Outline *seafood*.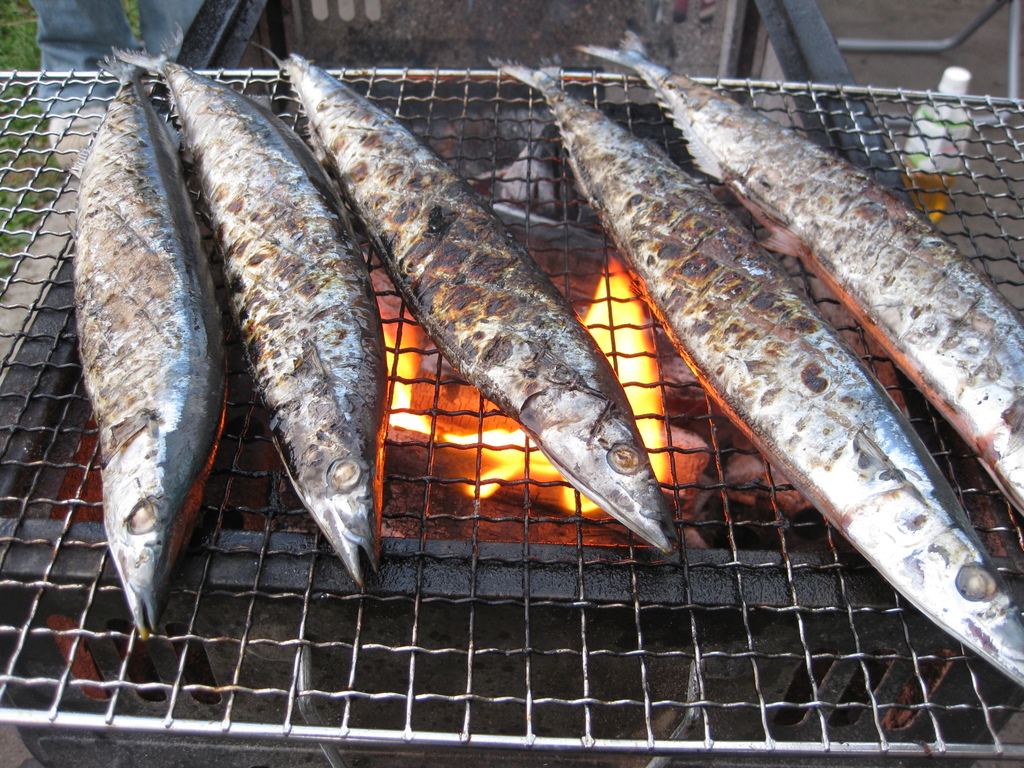
Outline: {"x1": 104, "y1": 19, "x2": 383, "y2": 584}.
